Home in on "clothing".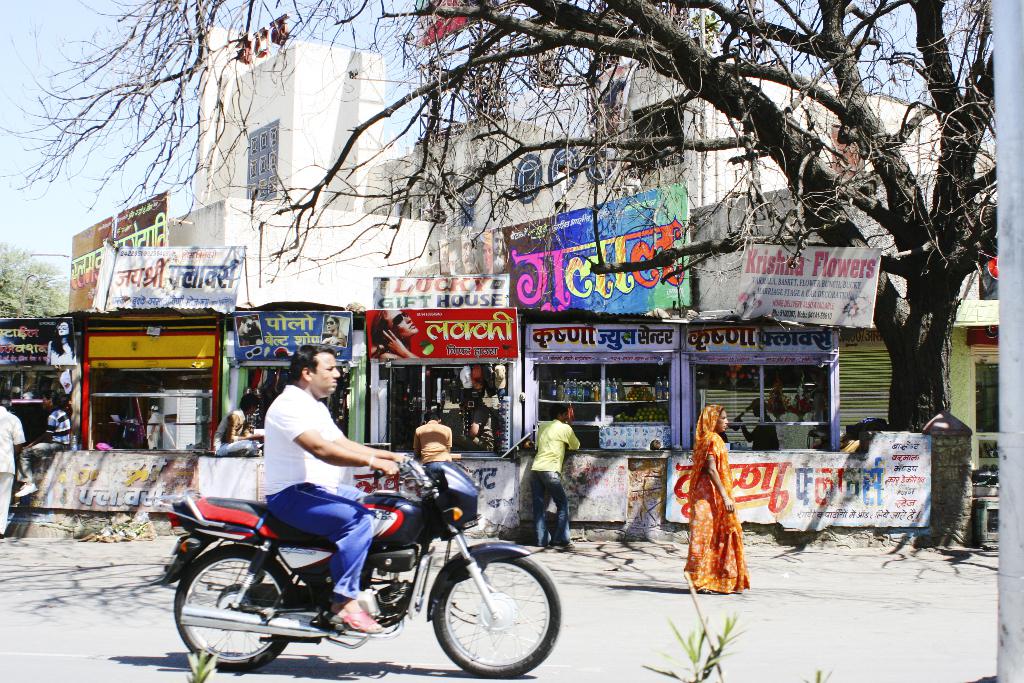
Homed in at {"left": 687, "top": 406, "right": 753, "bottom": 580}.
